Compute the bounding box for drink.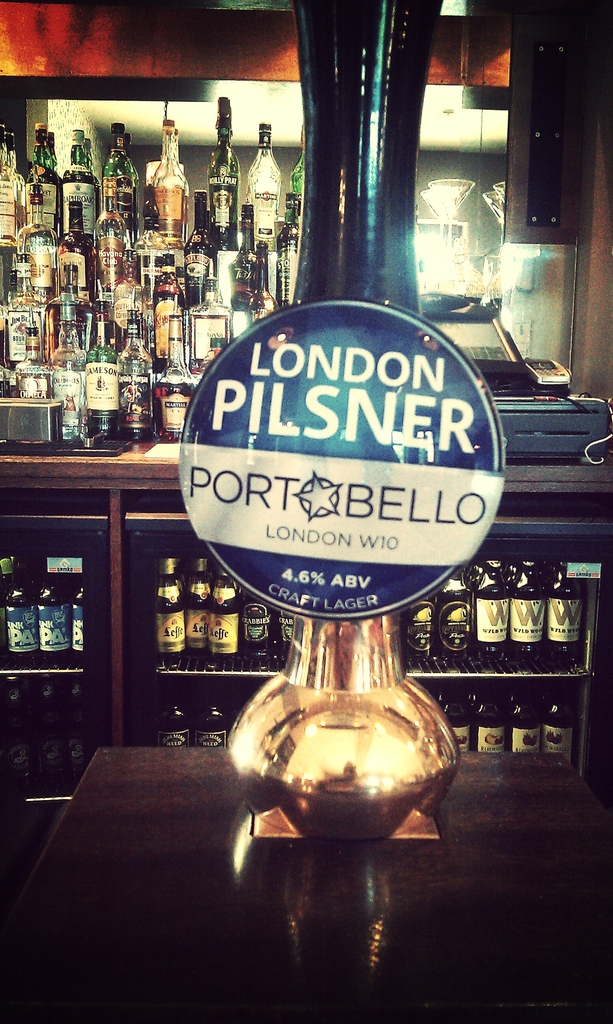
BBox(472, 683, 506, 753).
